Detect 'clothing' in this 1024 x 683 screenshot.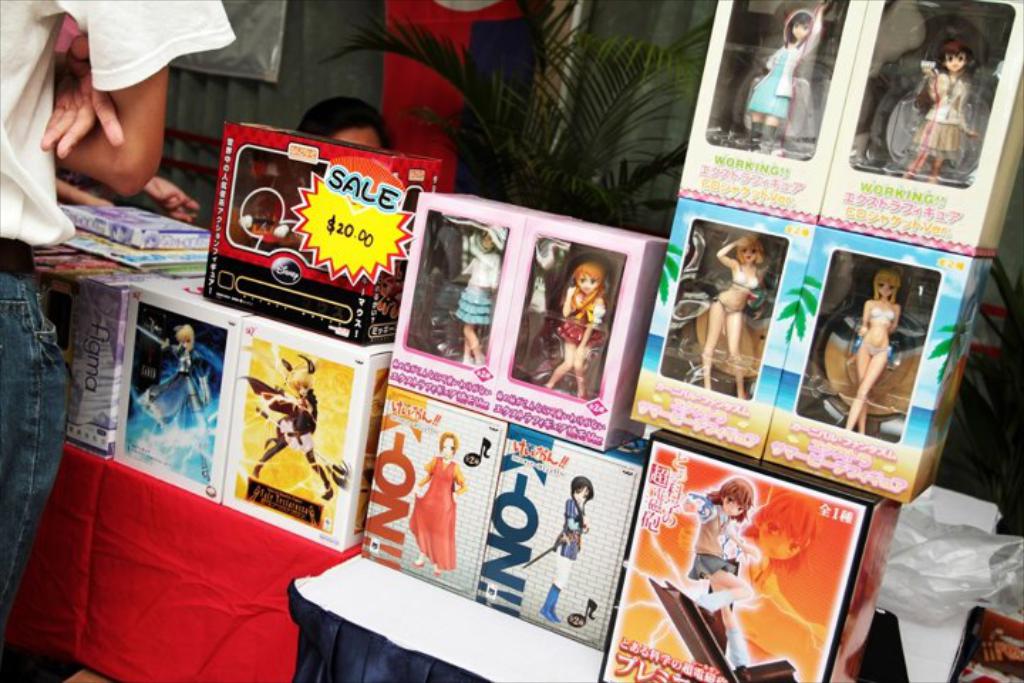
Detection: 0:0:236:620.
